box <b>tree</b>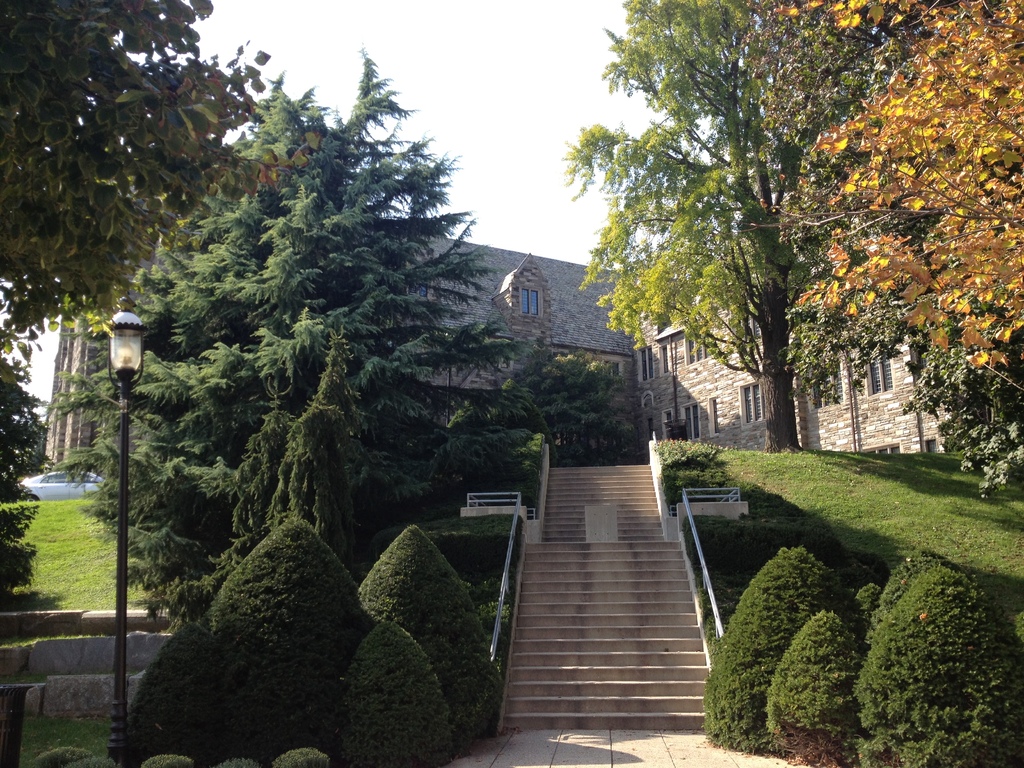
left=551, top=0, right=897, bottom=454
